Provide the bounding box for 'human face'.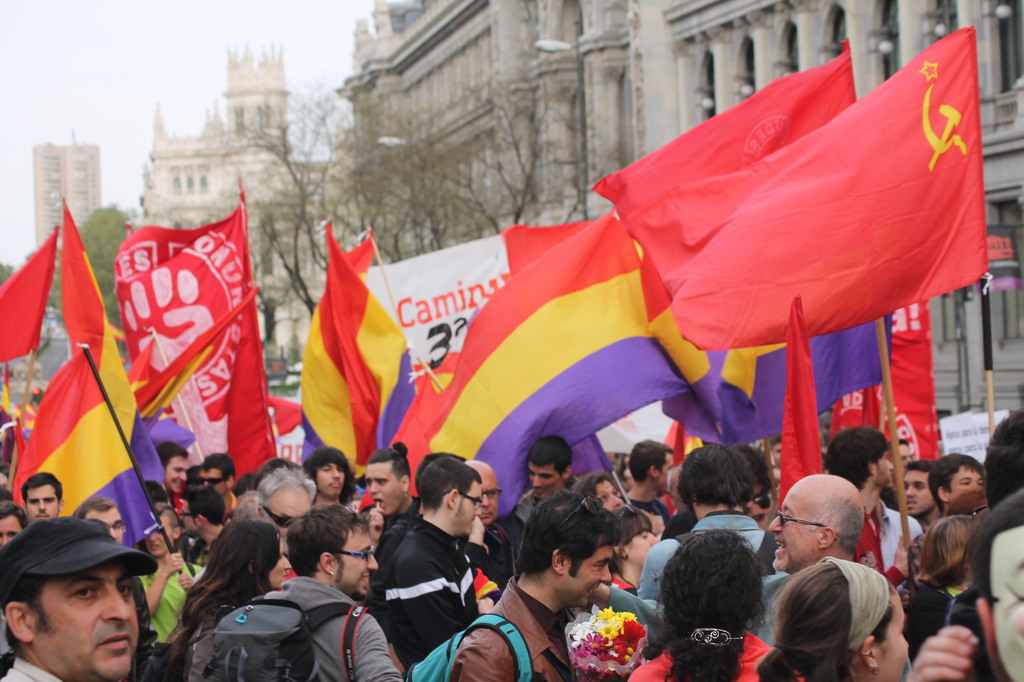
{"left": 902, "top": 474, "right": 934, "bottom": 518}.
